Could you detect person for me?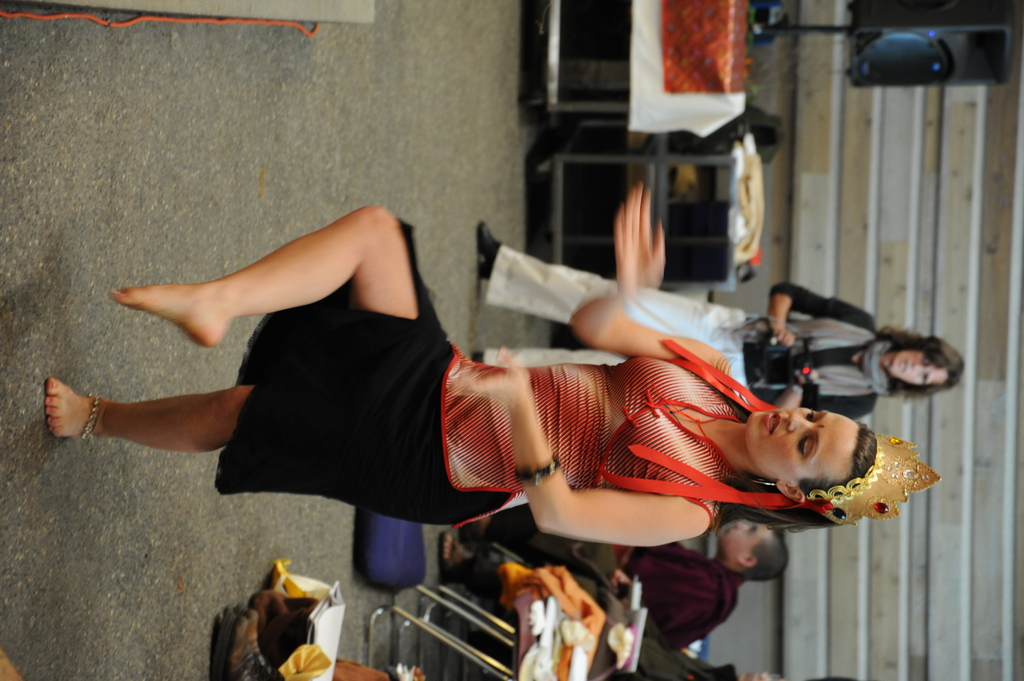
Detection result: 477, 231, 965, 424.
